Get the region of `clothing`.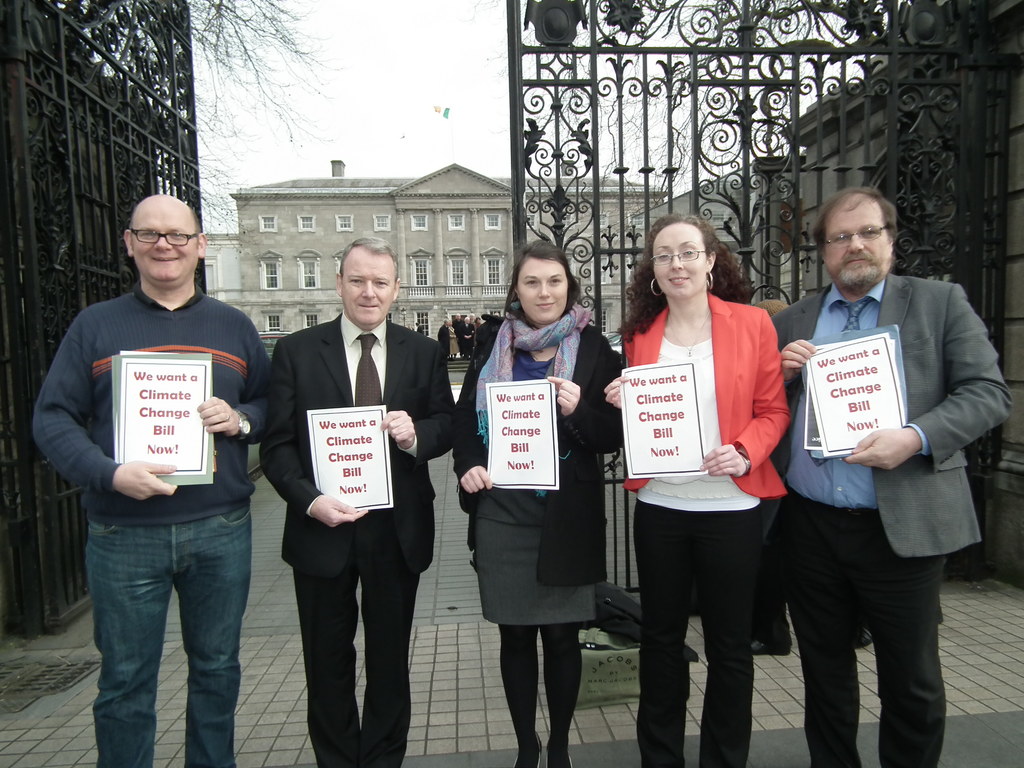
31 280 271 767.
